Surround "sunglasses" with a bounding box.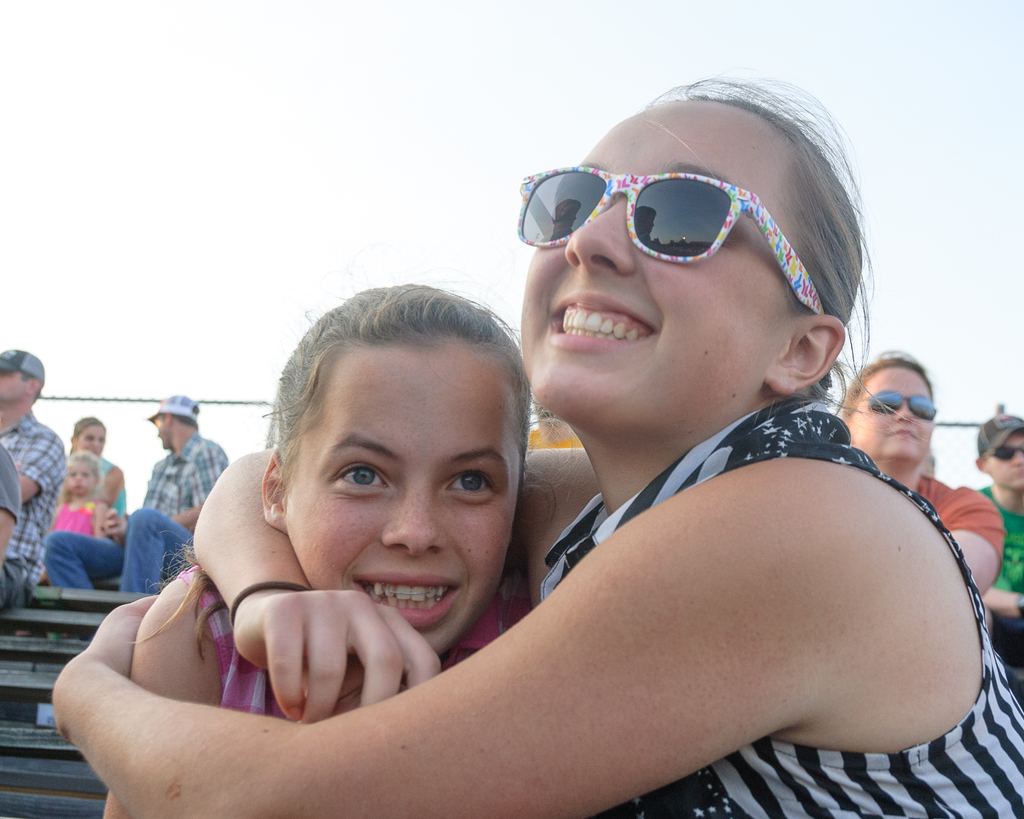
{"x1": 981, "y1": 443, "x2": 1023, "y2": 463}.
